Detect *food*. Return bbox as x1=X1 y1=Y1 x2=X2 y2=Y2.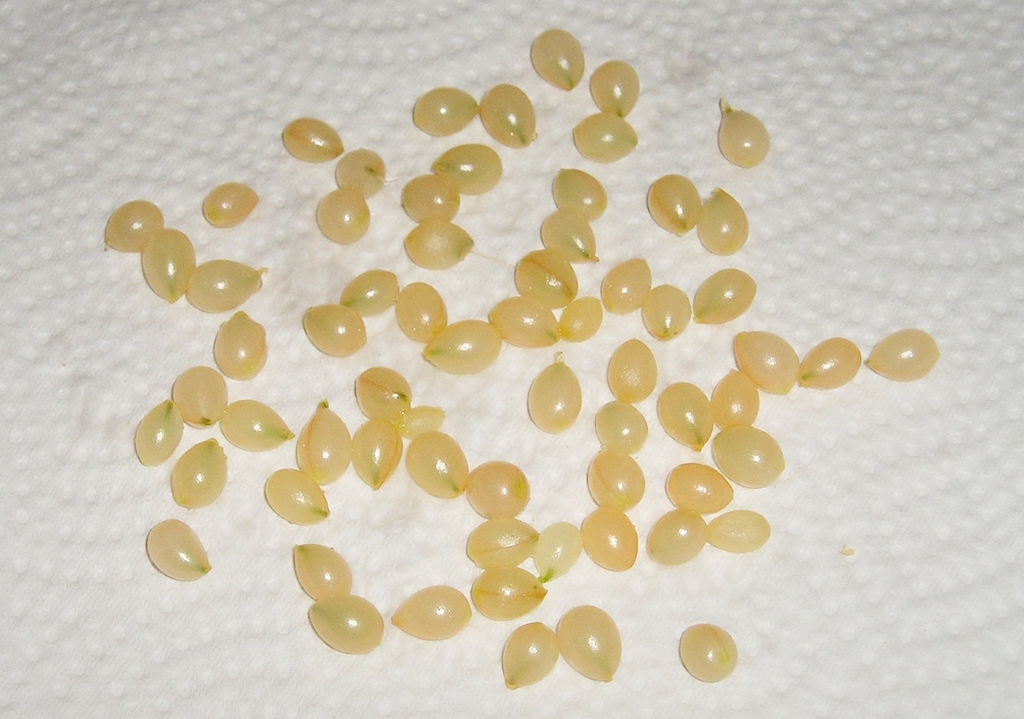
x1=131 y1=398 x2=184 y2=464.
